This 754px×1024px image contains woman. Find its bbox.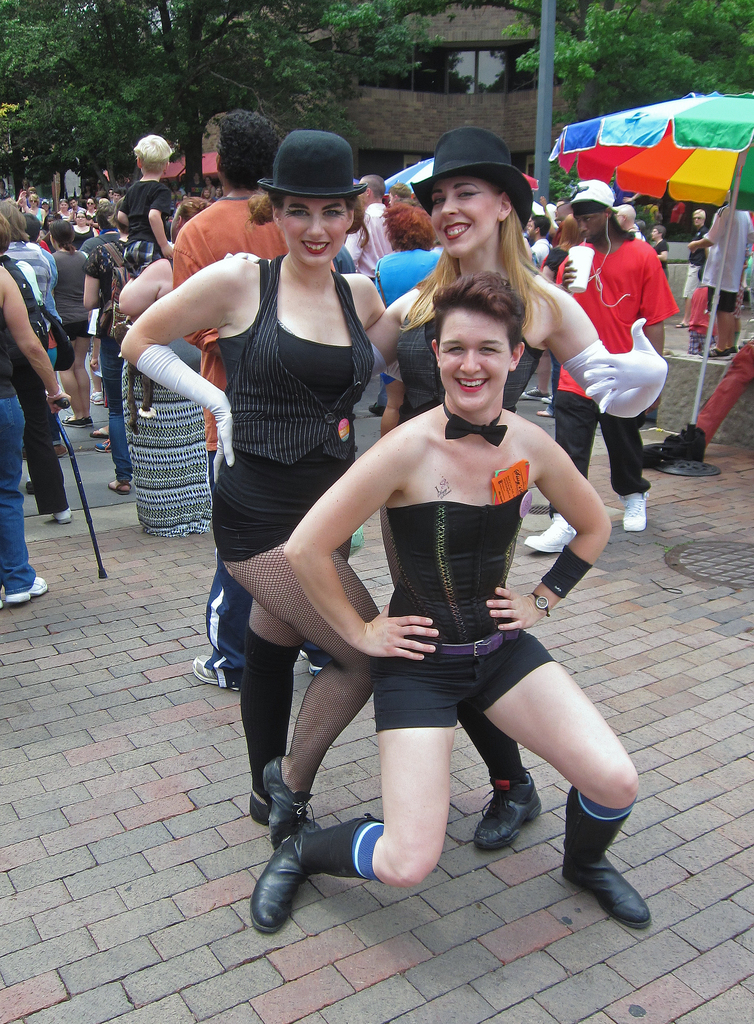
[81,197,133,497].
